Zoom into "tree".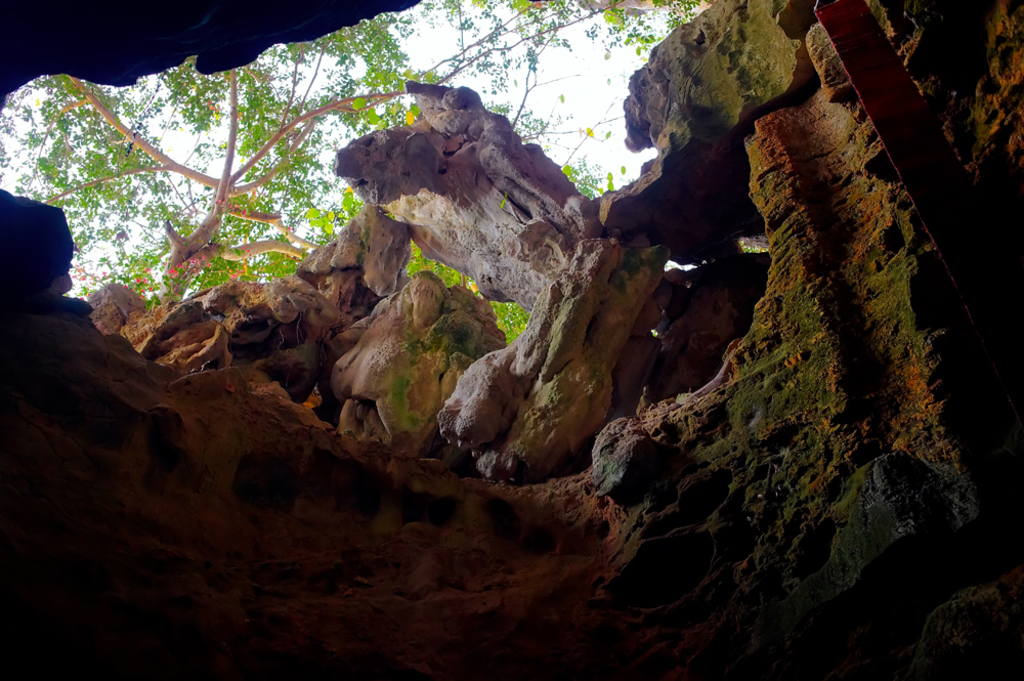
Zoom target: 0/0/692/390.
